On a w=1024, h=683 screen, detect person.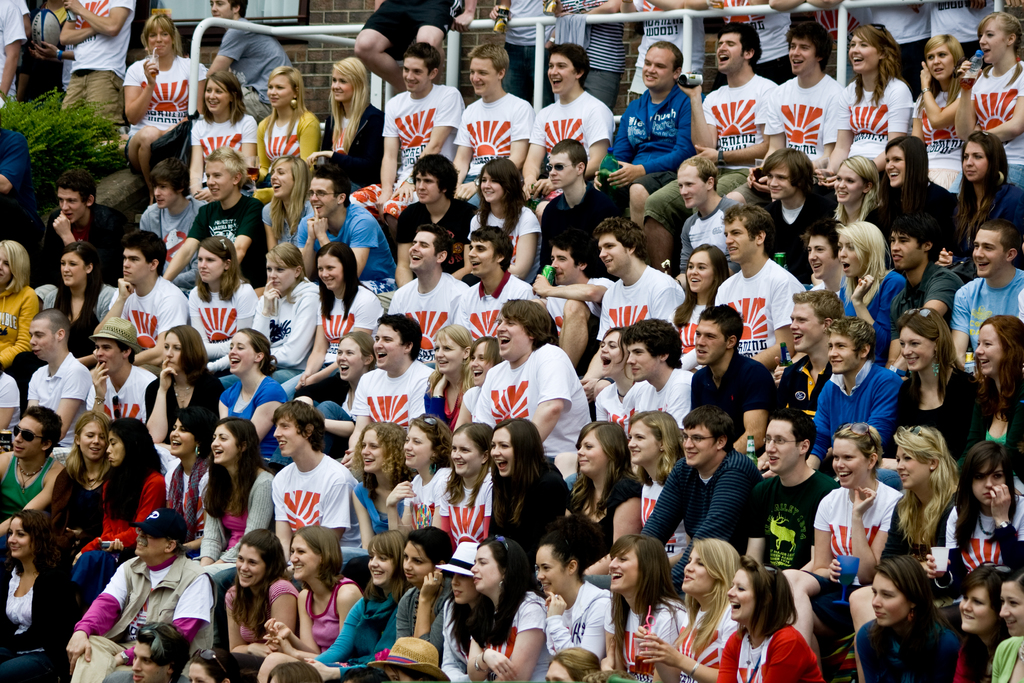
<box>532,234,624,381</box>.
